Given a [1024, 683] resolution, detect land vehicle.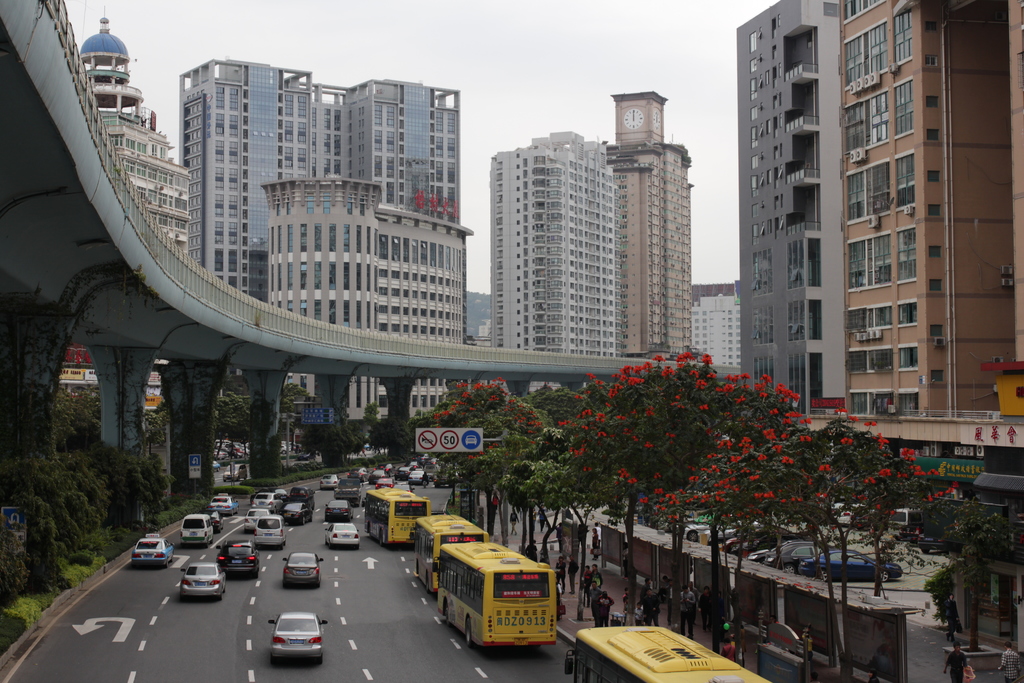
locate(753, 544, 790, 562).
